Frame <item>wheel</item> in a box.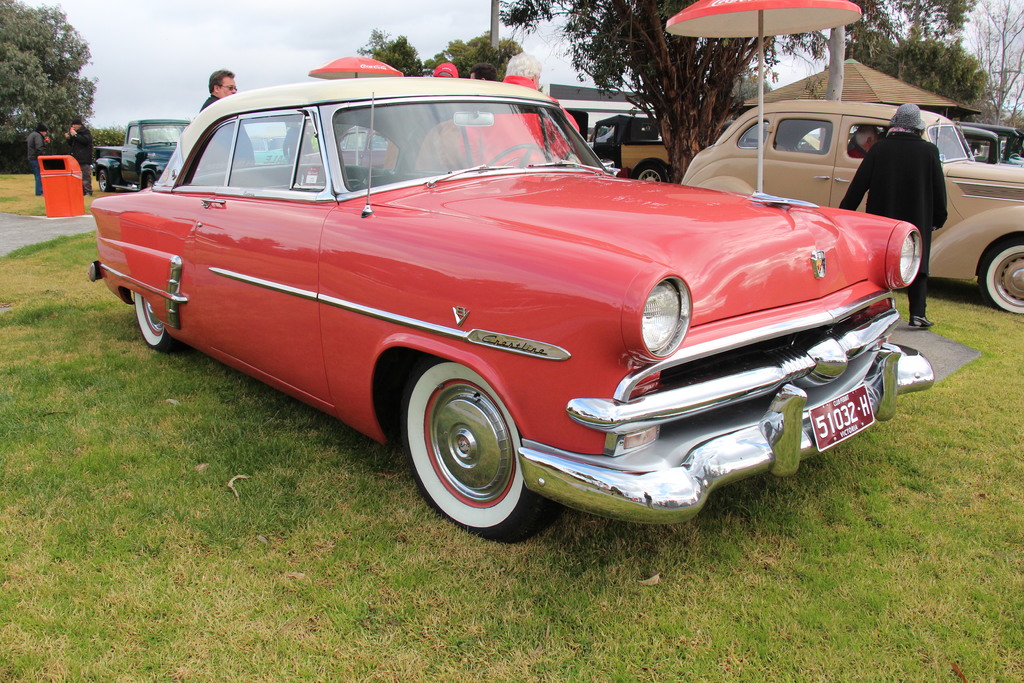
Rect(99, 167, 110, 191).
